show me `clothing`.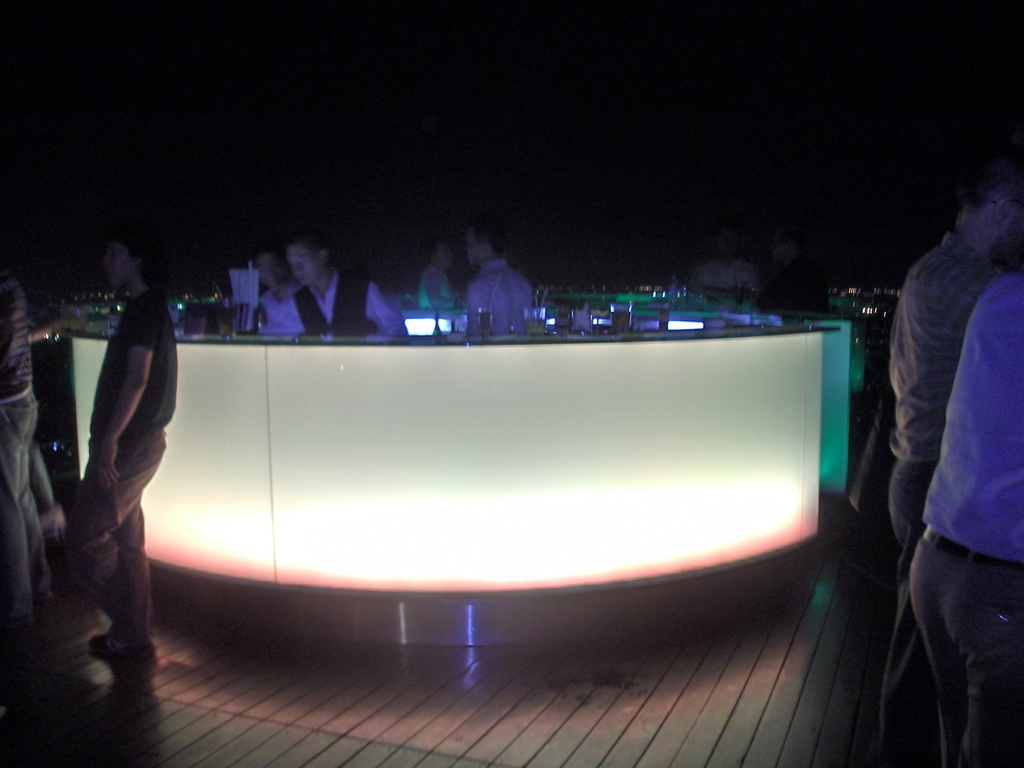
`clothing` is here: 911, 266, 1023, 767.
